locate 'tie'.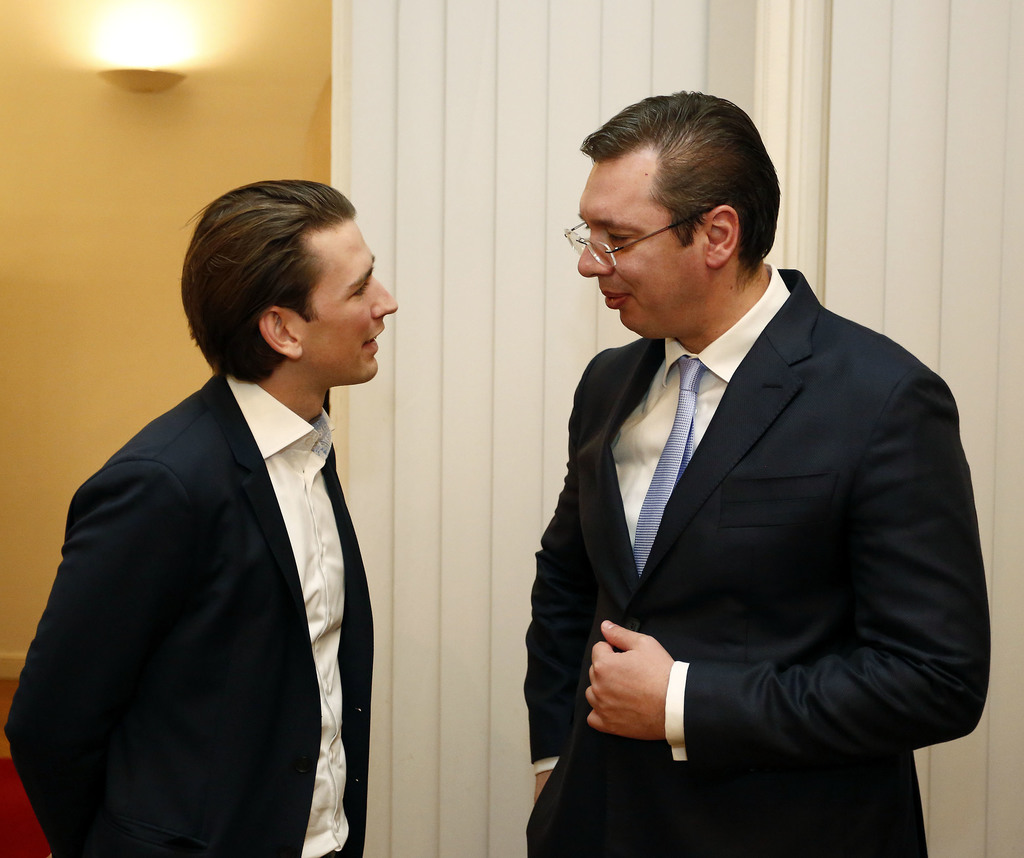
Bounding box: x1=633 y1=357 x2=705 y2=573.
